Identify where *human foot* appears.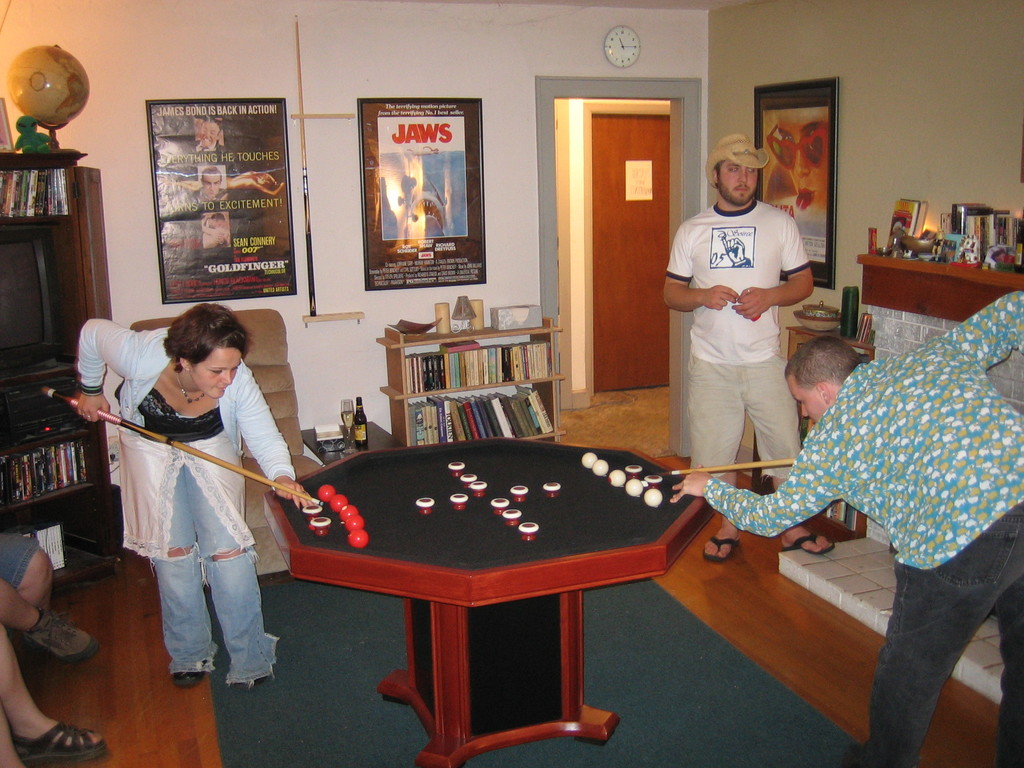
Appears at l=698, t=516, r=742, b=556.
